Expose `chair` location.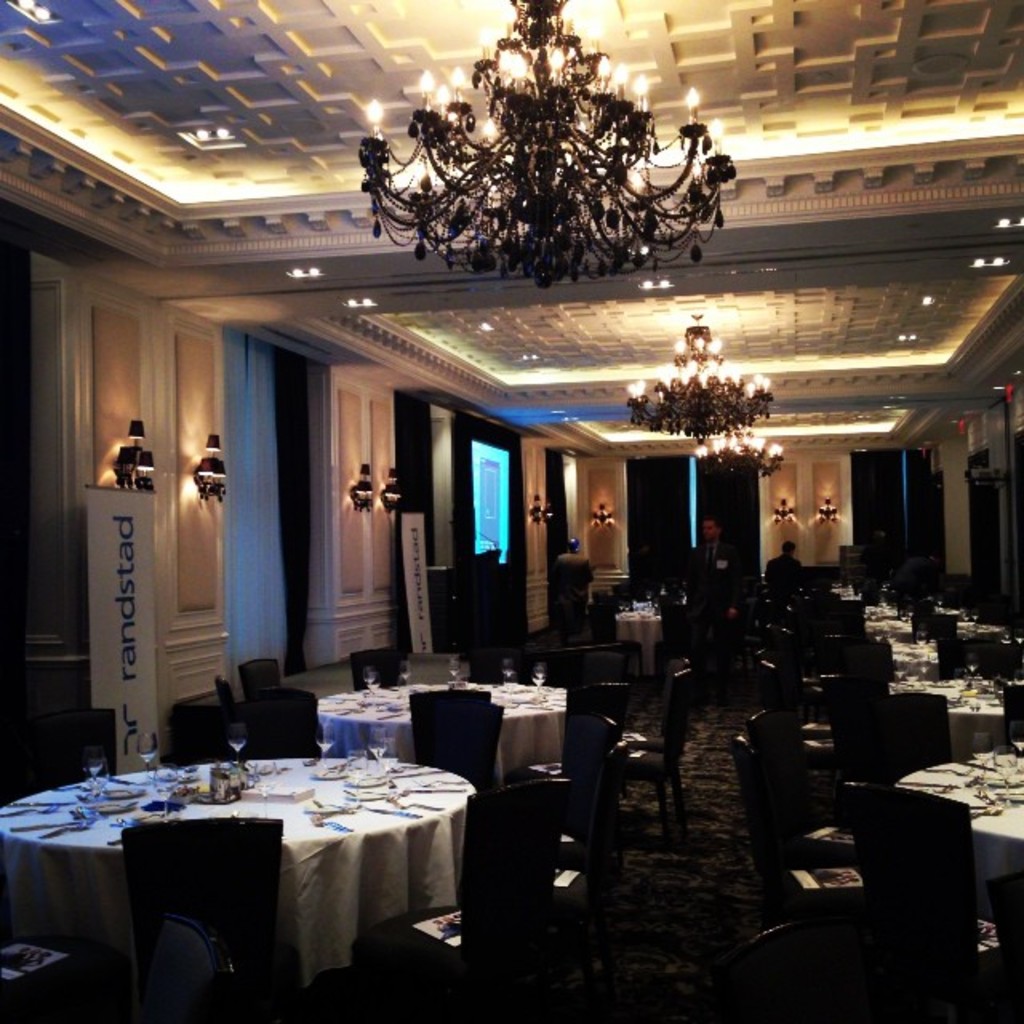
Exposed at pyautogui.locateOnScreen(739, 699, 861, 859).
